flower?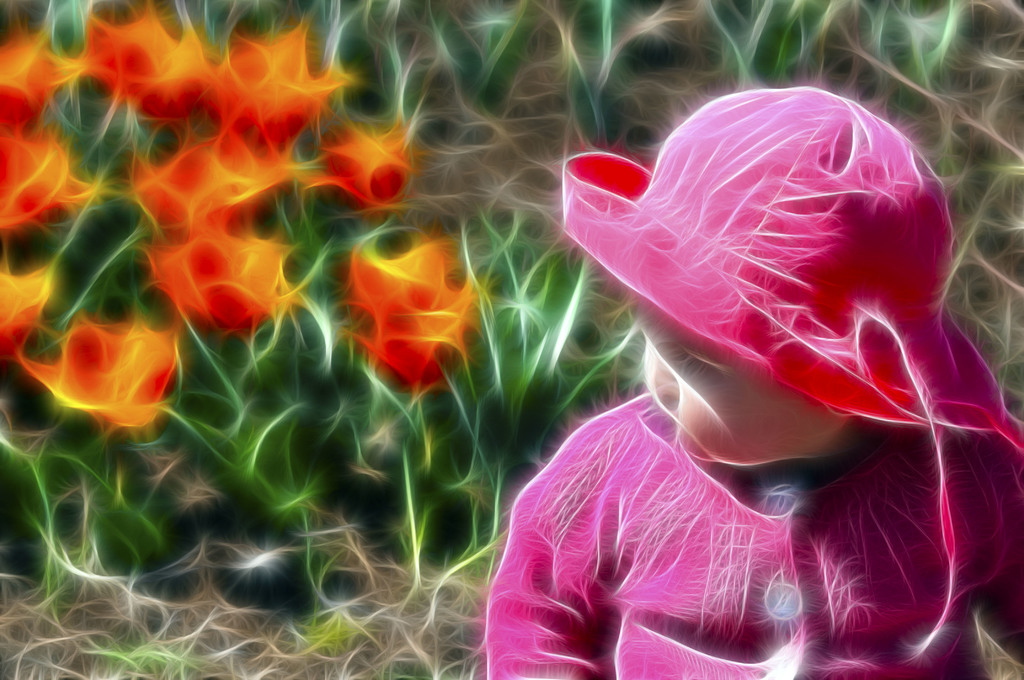
pyautogui.locateOnScreen(145, 229, 286, 341)
